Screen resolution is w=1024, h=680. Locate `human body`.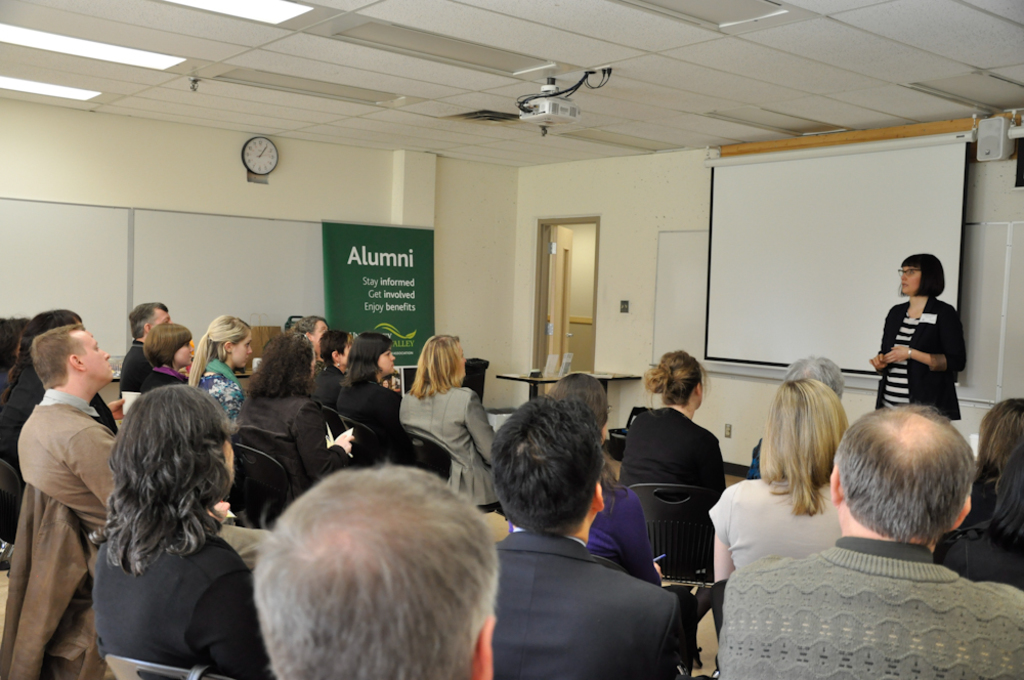
(x1=101, y1=507, x2=279, y2=679).
